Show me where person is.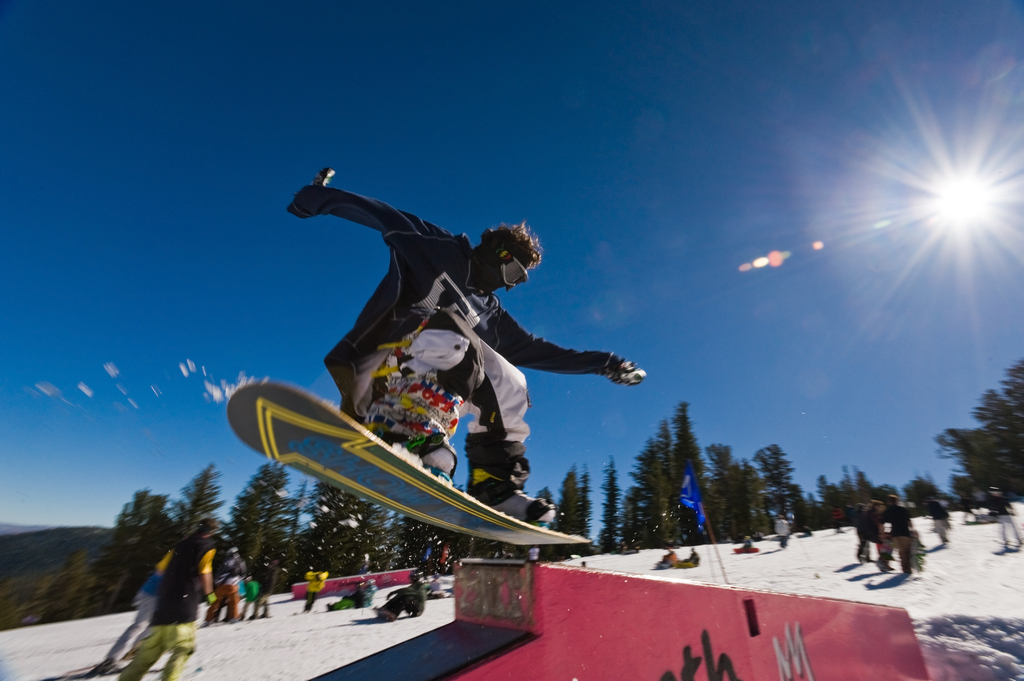
person is at detection(289, 181, 650, 527).
